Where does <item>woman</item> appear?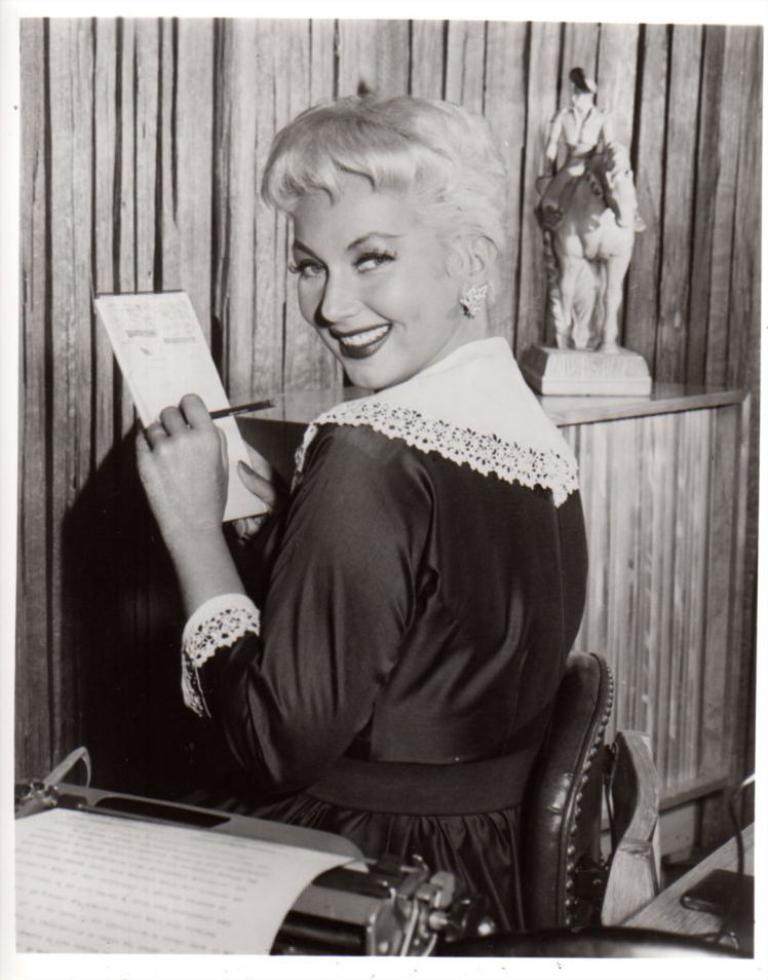
Appears at Rect(193, 84, 593, 916).
